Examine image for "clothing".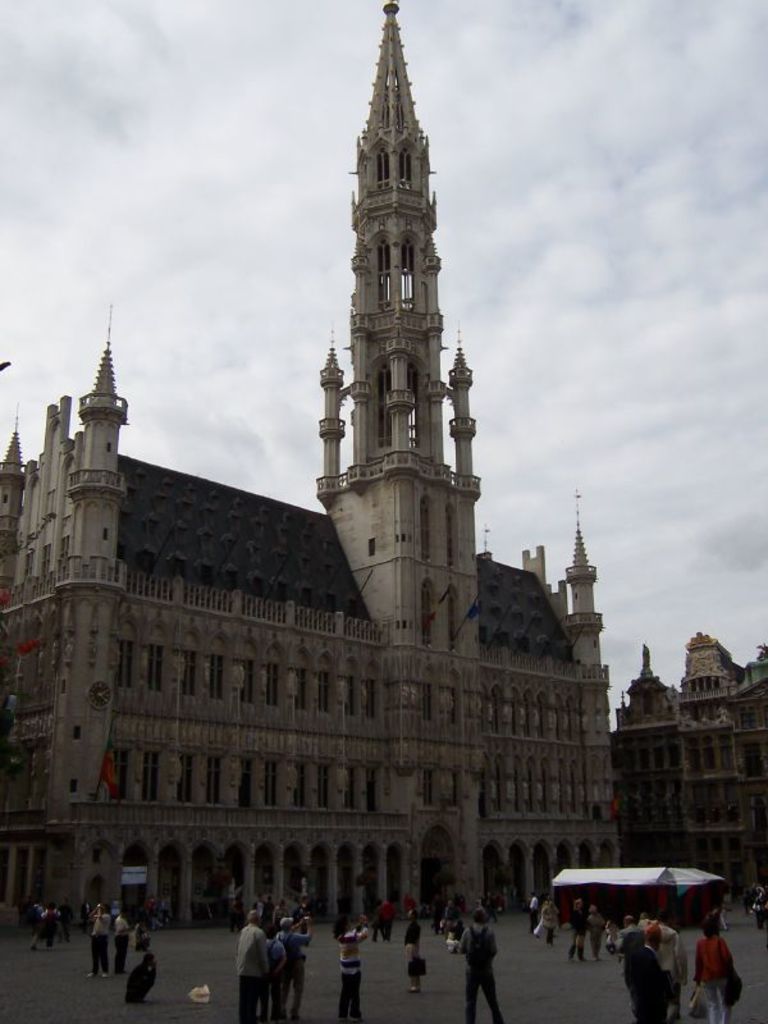
Examination result: BBox(694, 938, 728, 1023).
